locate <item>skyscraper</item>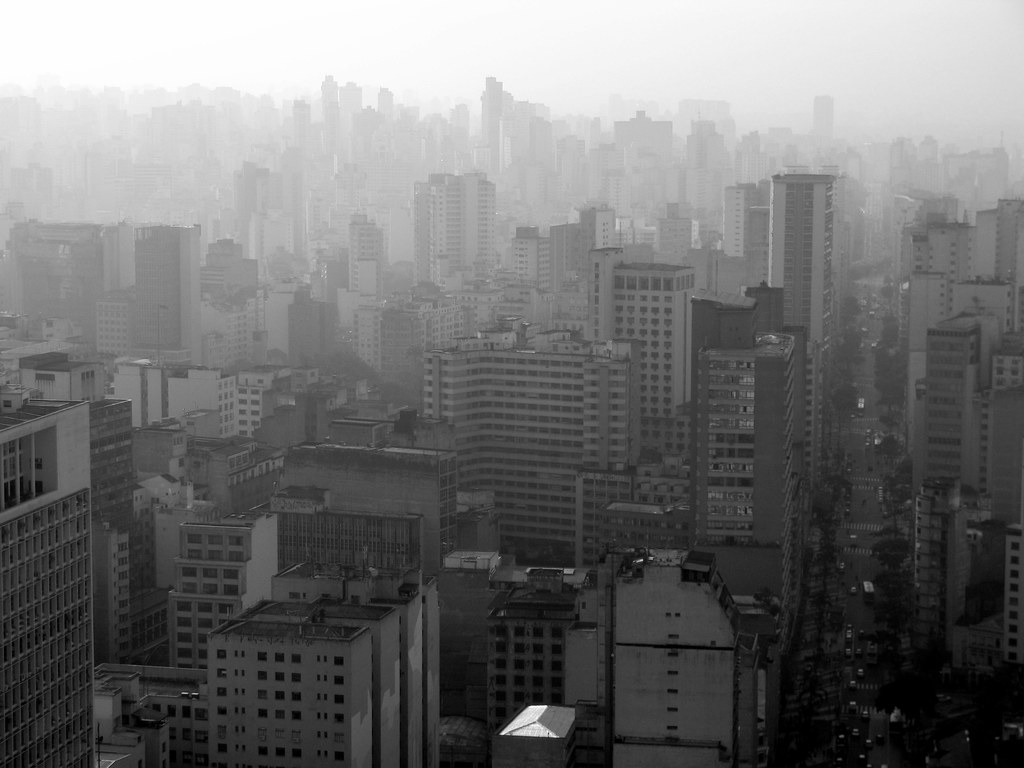
<bbox>412, 165, 496, 280</bbox>
